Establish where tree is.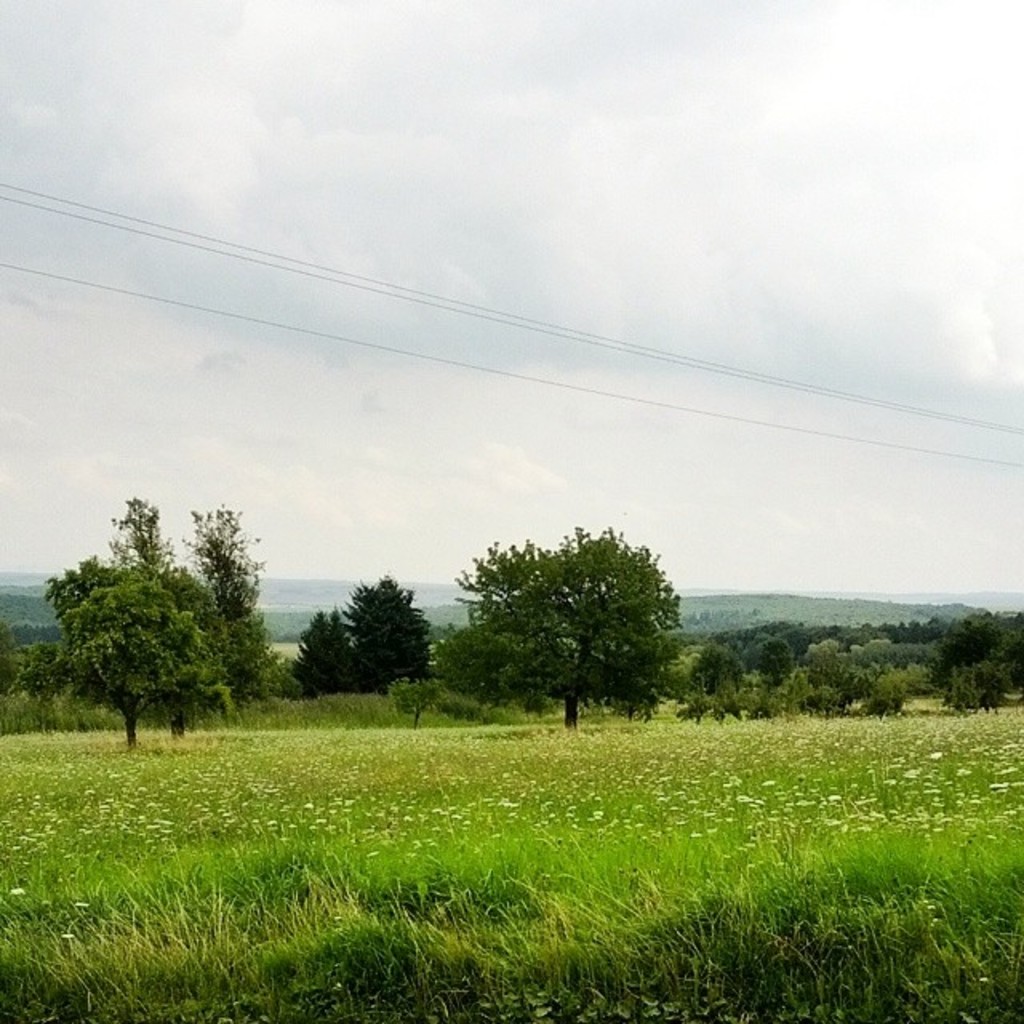
Established at [x1=181, y1=501, x2=275, y2=709].
